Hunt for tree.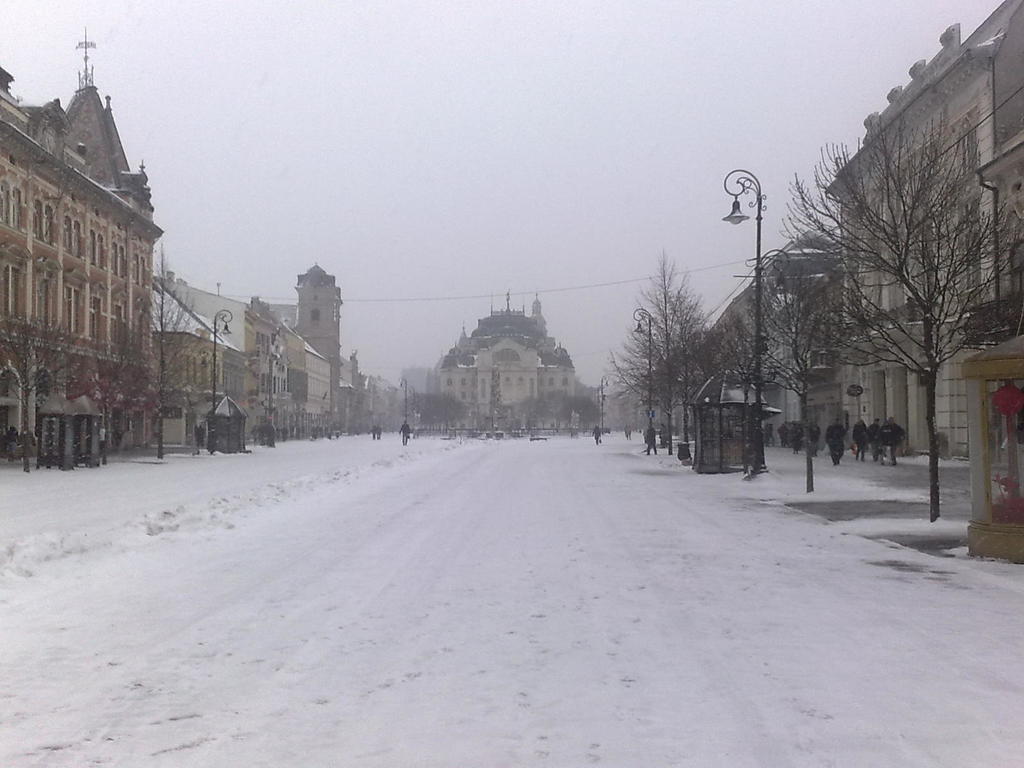
Hunted down at <box>602,246,716,458</box>.
